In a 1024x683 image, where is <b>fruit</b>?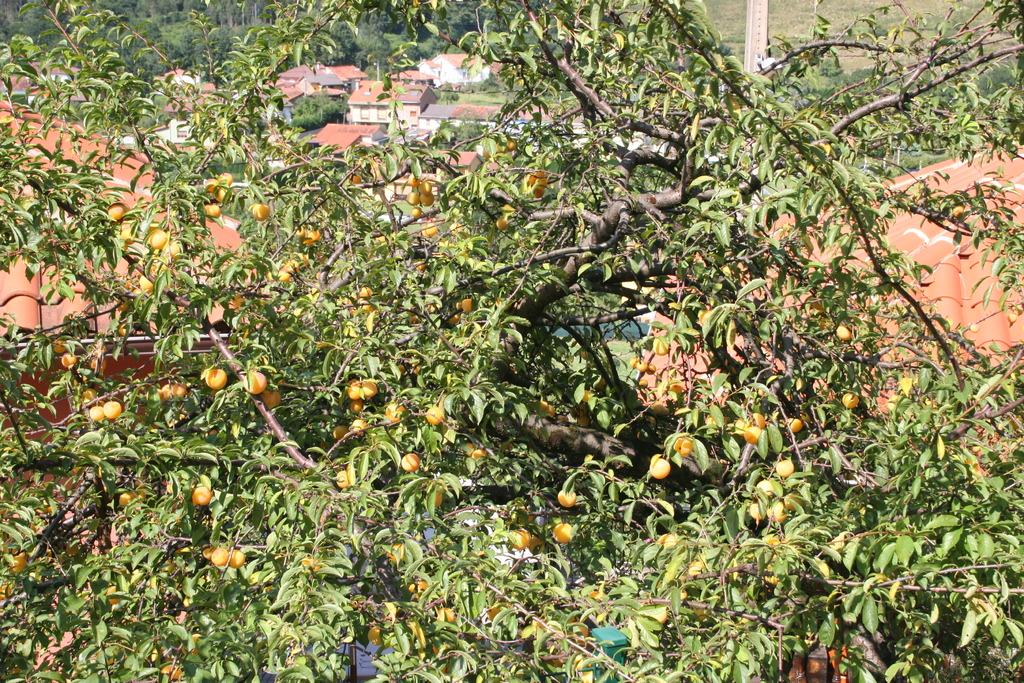
442,306,461,328.
